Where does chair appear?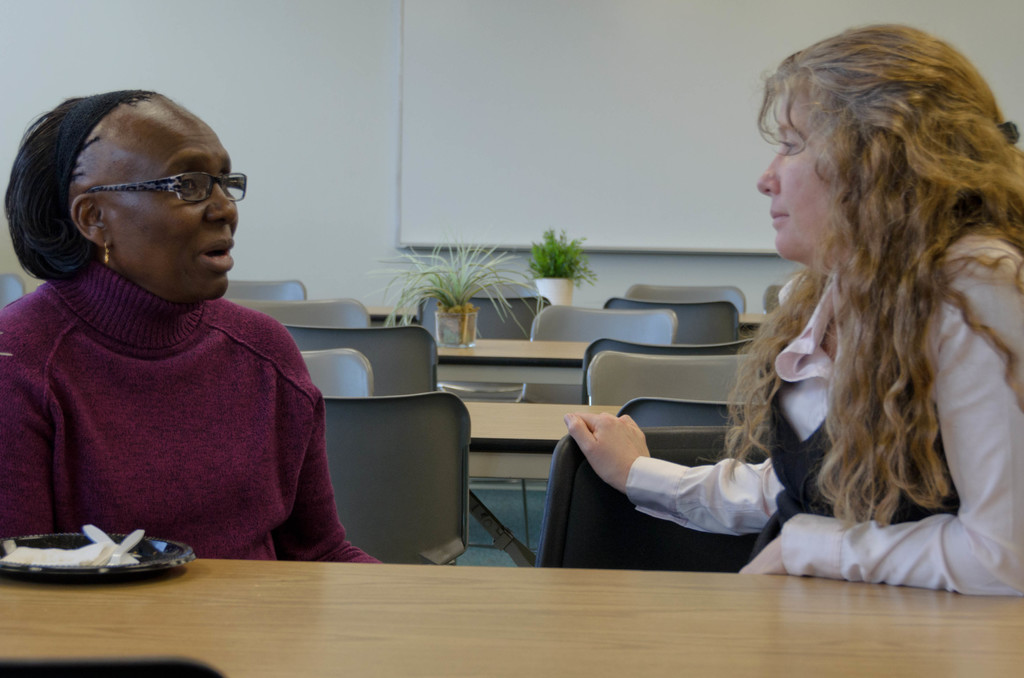
Appears at (x1=225, y1=275, x2=308, y2=299).
